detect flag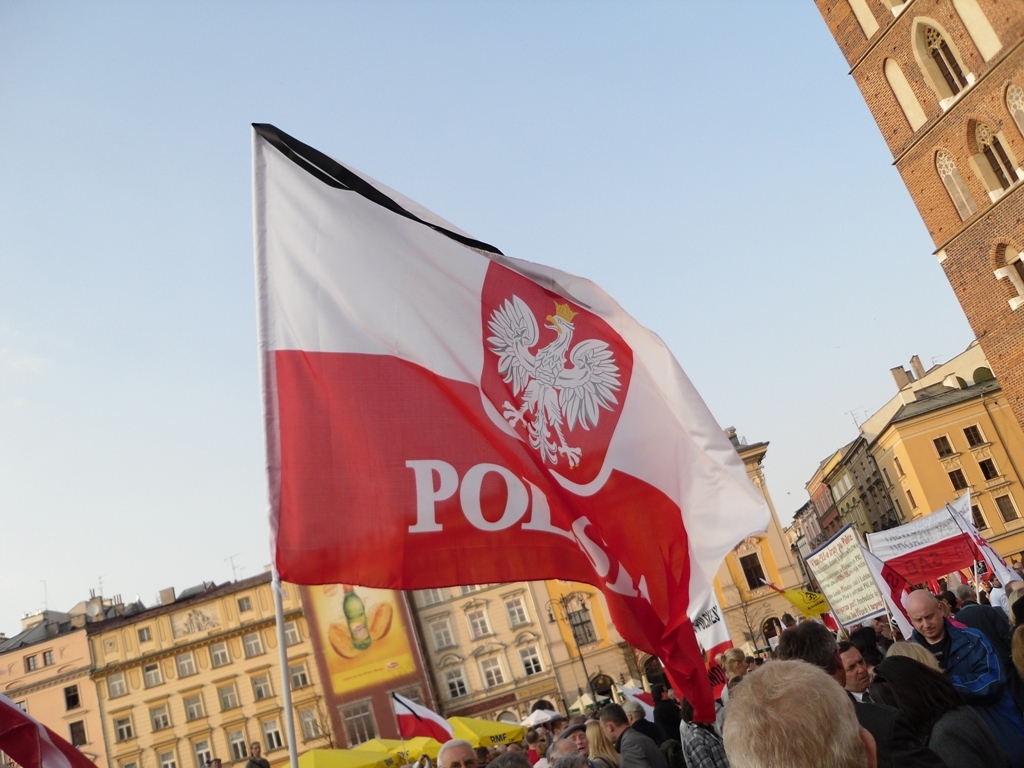
region(248, 124, 772, 726)
